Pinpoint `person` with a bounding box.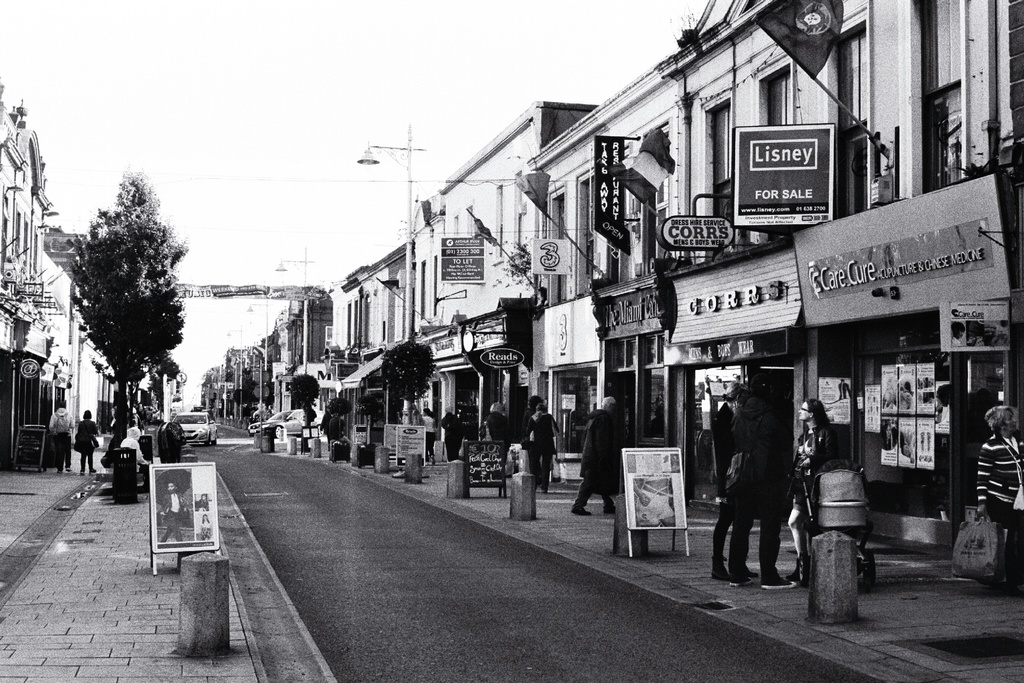
(528,397,561,489).
